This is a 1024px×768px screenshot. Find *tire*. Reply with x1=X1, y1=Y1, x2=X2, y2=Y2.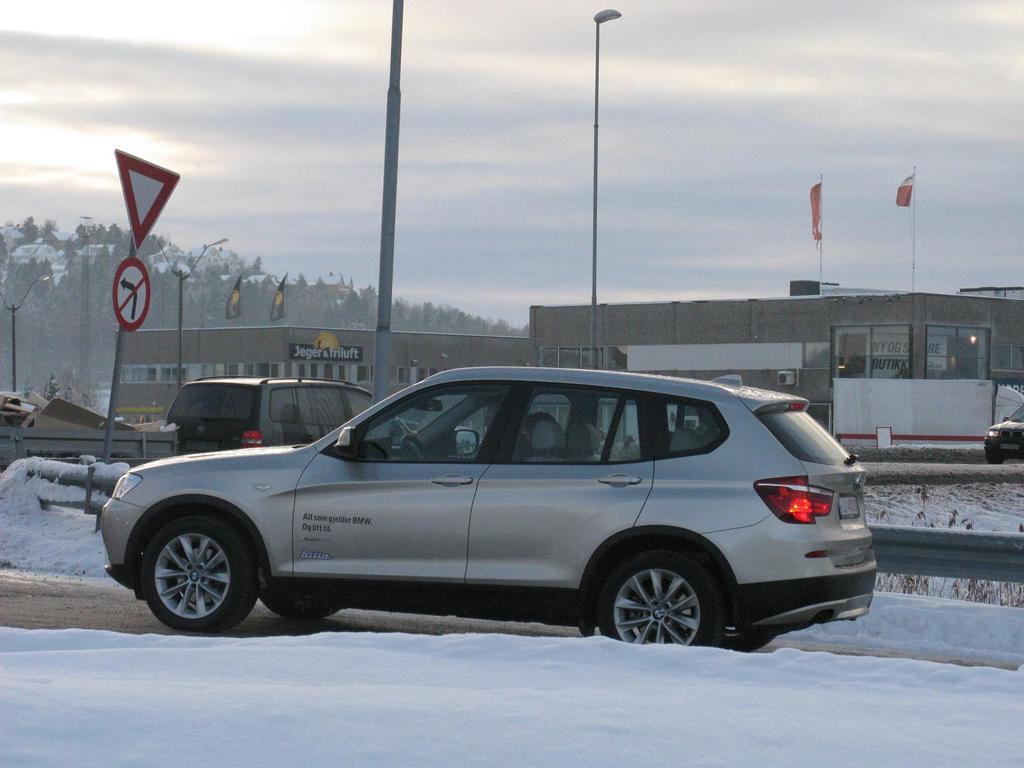
x1=988, y1=456, x2=1003, y2=466.
